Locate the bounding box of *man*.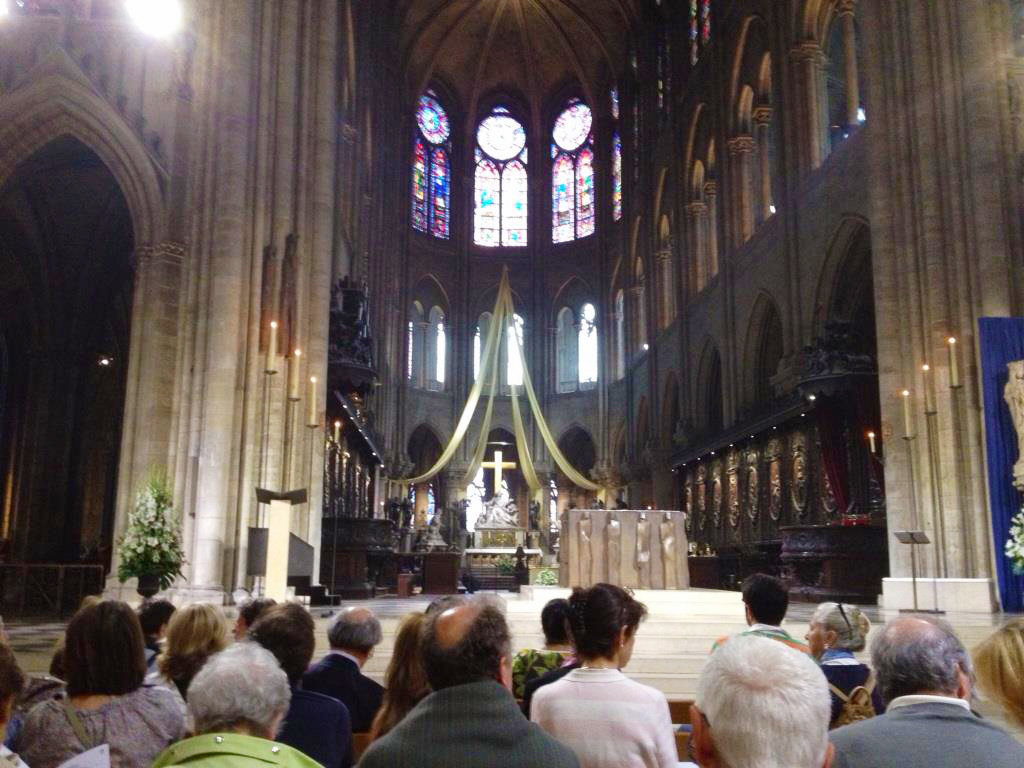
Bounding box: [left=349, top=592, right=579, bottom=767].
